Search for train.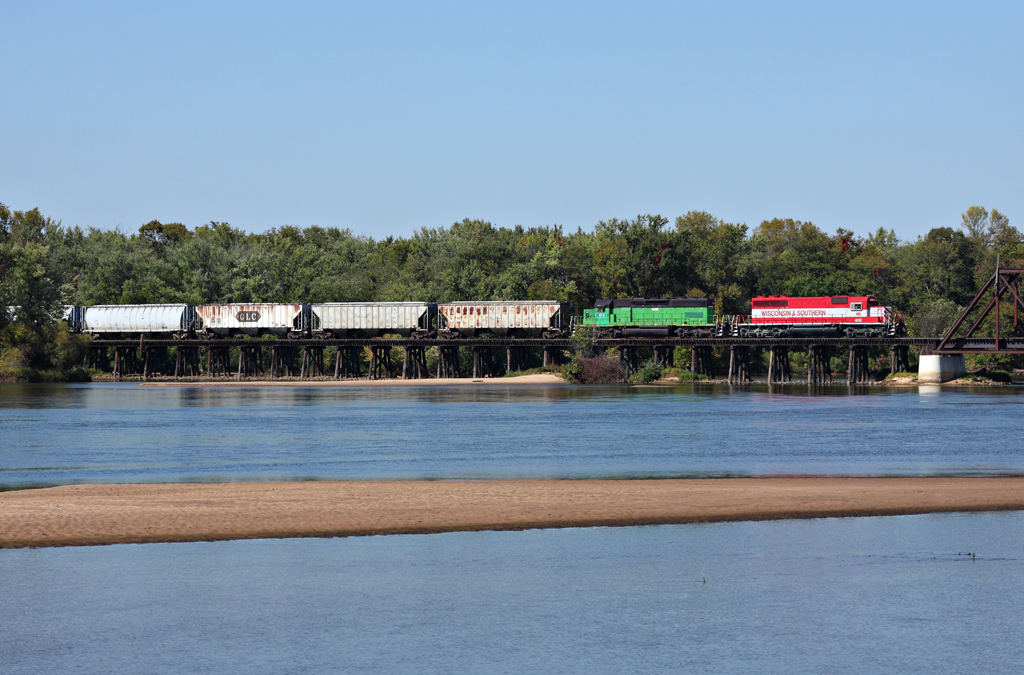
Found at rect(5, 298, 900, 341).
